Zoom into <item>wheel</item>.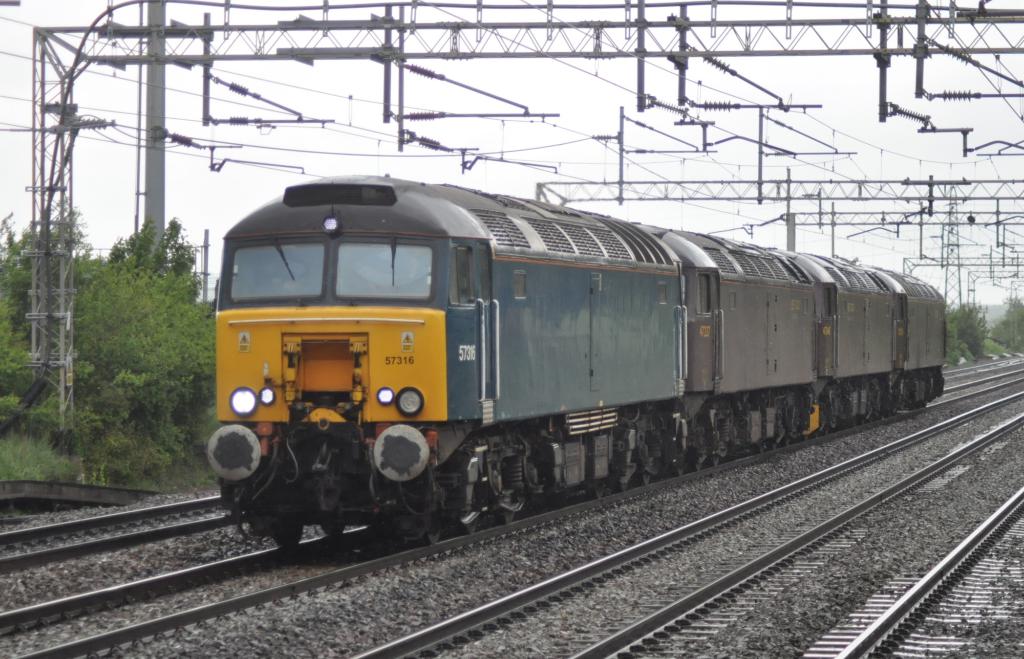
Zoom target: [left=466, top=513, right=481, bottom=534].
